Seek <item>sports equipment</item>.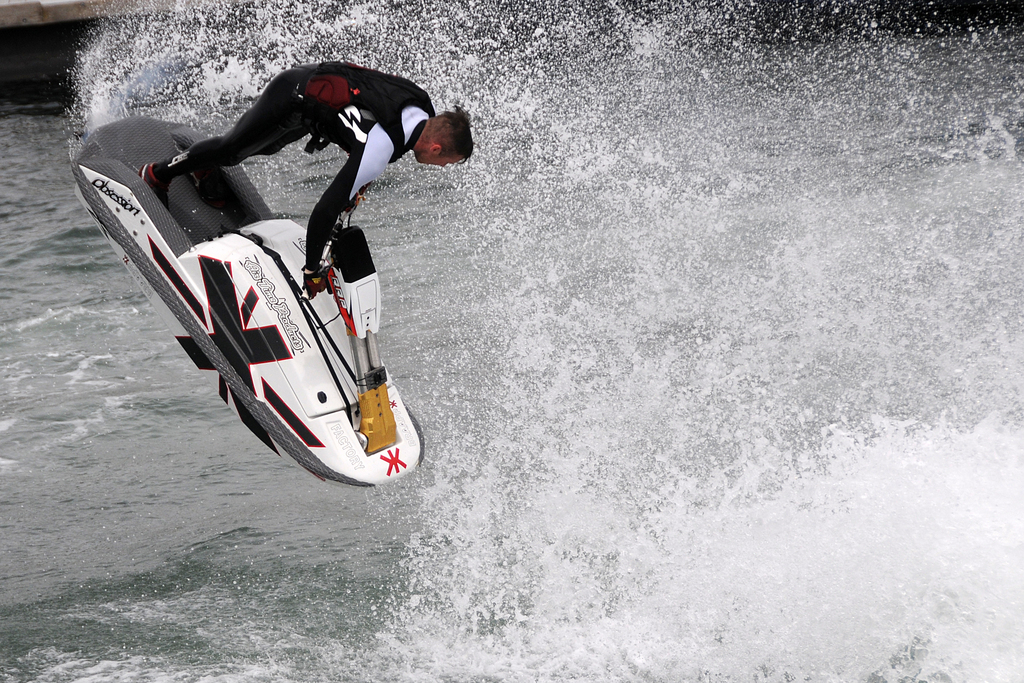
bbox(70, 113, 424, 491).
